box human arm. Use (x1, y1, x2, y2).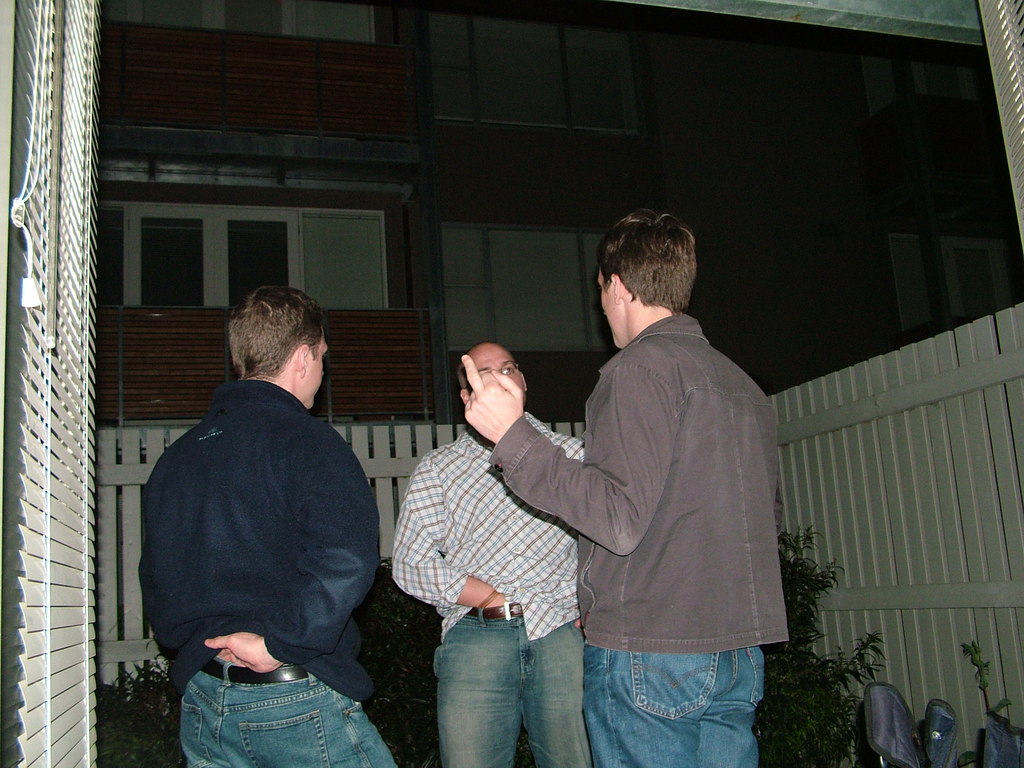
(465, 337, 694, 554).
